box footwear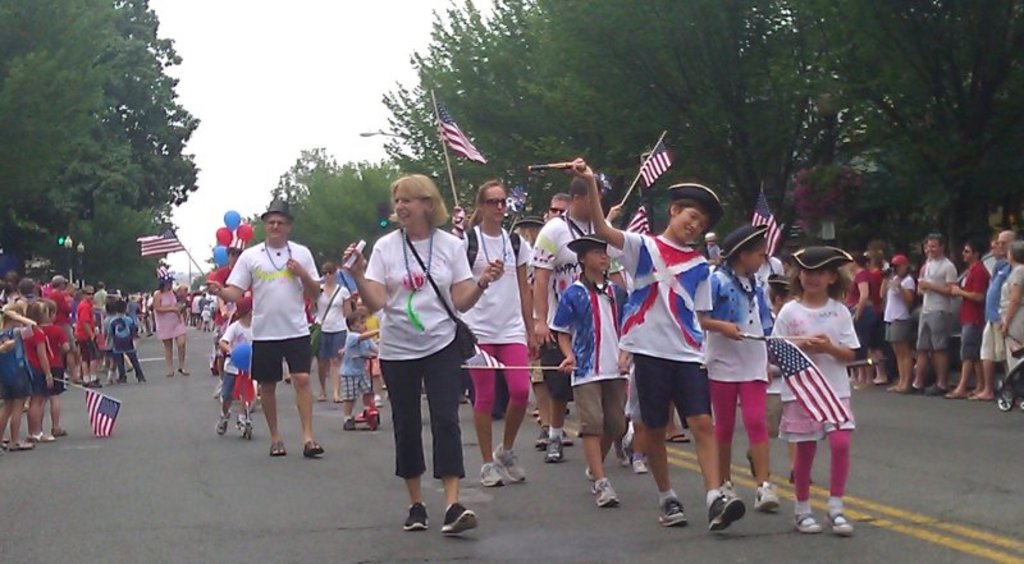
[343, 417, 355, 432]
